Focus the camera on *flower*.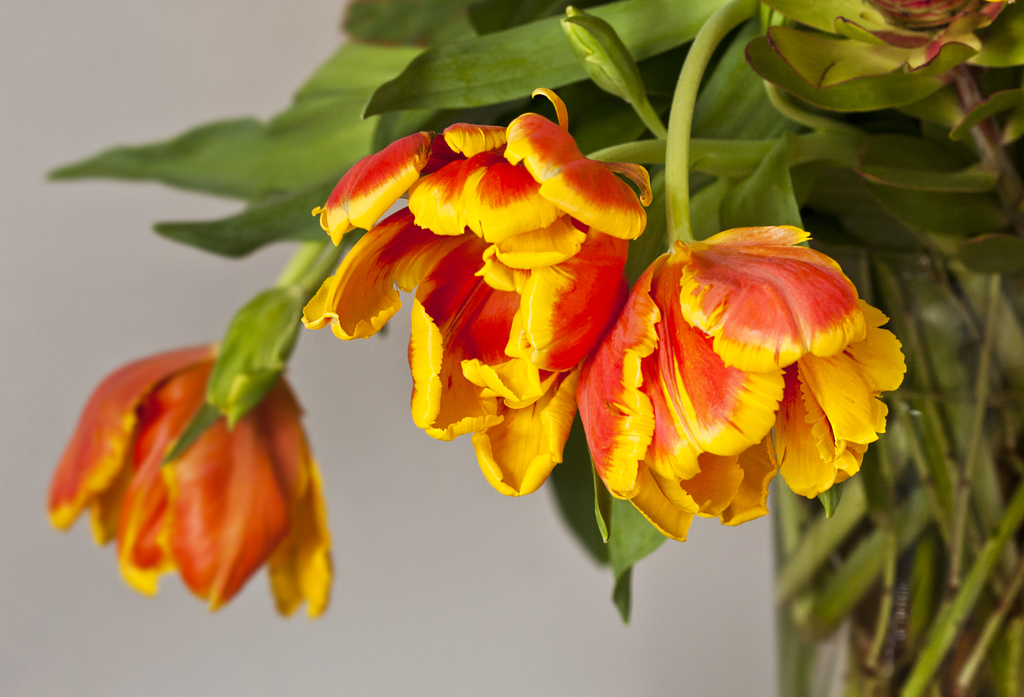
Focus region: select_region(568, 193, 896, 536).
